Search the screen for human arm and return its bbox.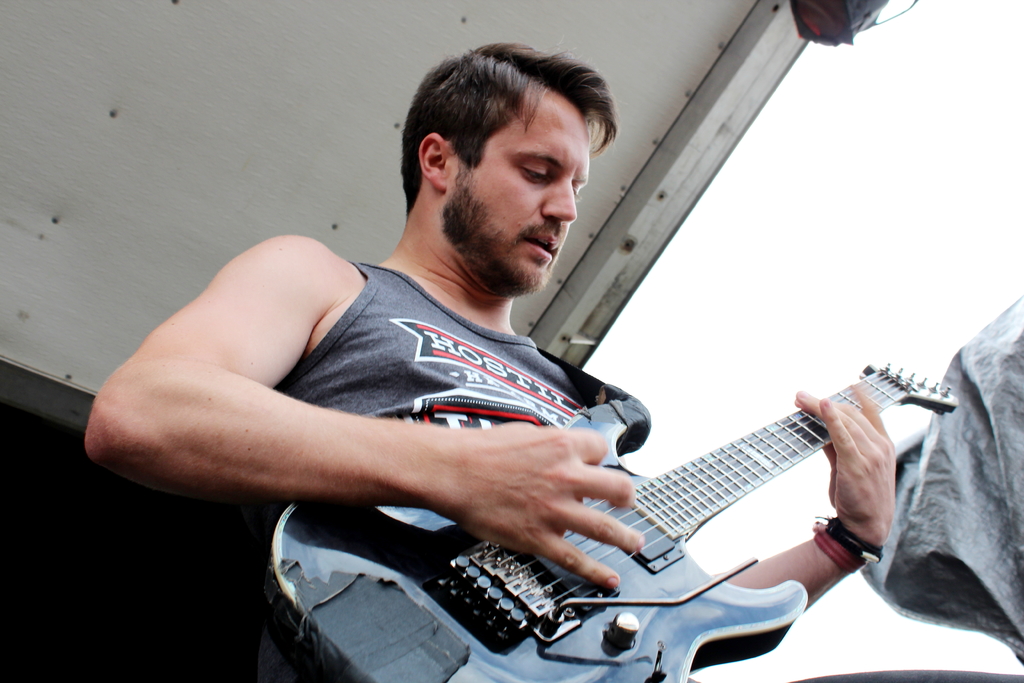
Found: l=100, t=249, r=553, b=562.
